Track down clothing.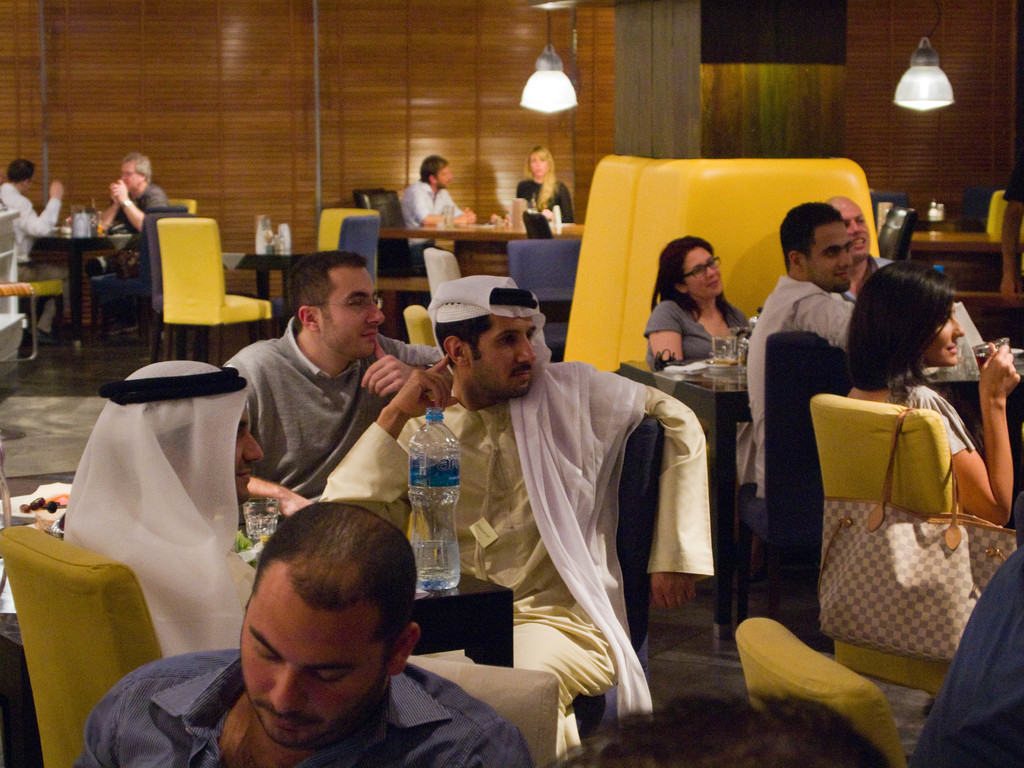
Tracked to bbox=(317, 358, 715, 767).
